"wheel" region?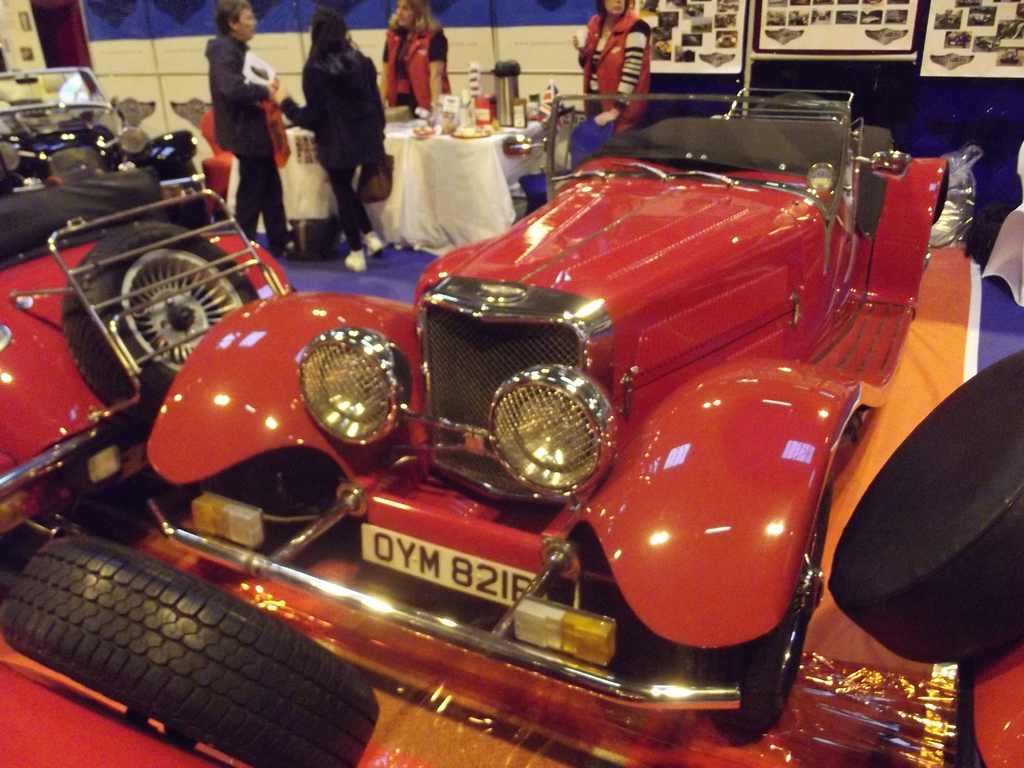
{"x1": 60, "y1": 220, "x2": 265, "y2": 405}
